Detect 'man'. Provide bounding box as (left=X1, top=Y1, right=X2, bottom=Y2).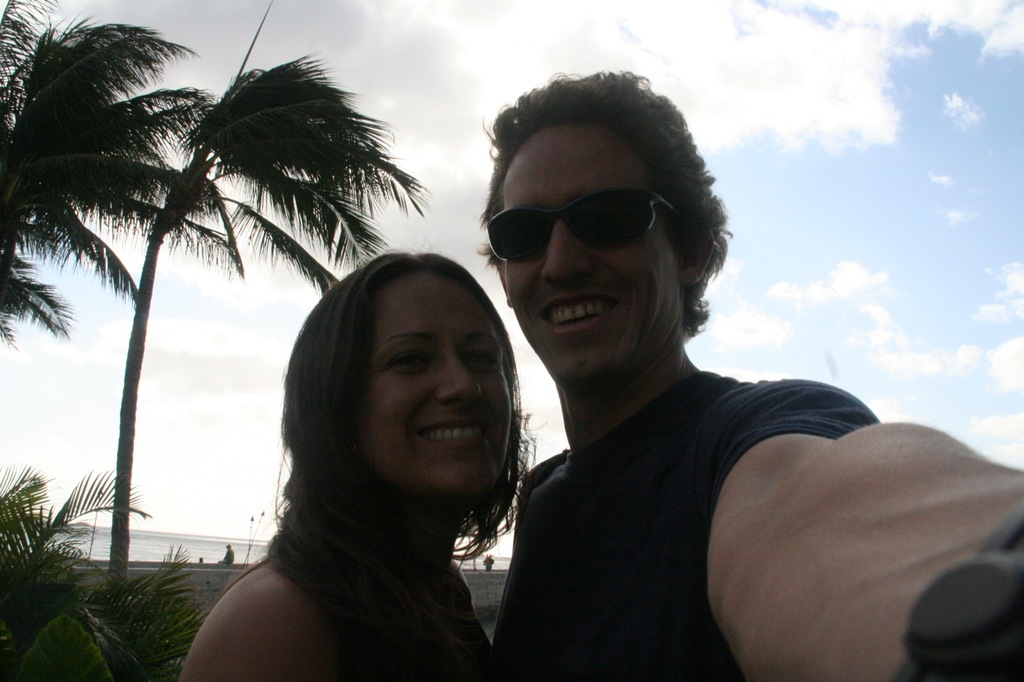
(left=474, top=67, right=1023, bottom=681).
